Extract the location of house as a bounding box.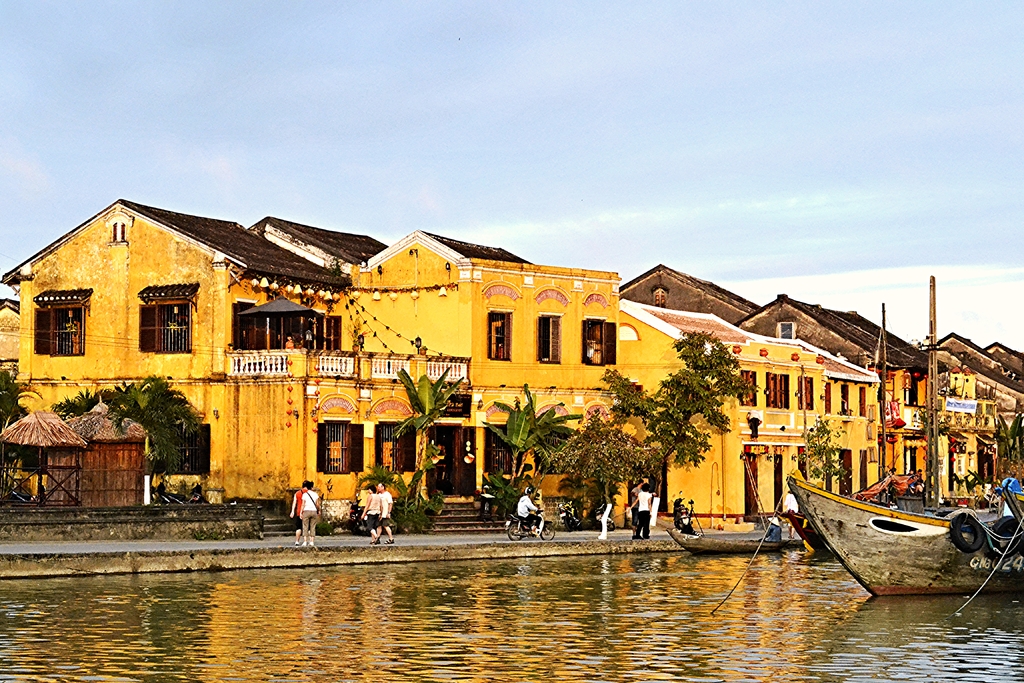
x1=740, y1=290, x2=920, y2=369.
